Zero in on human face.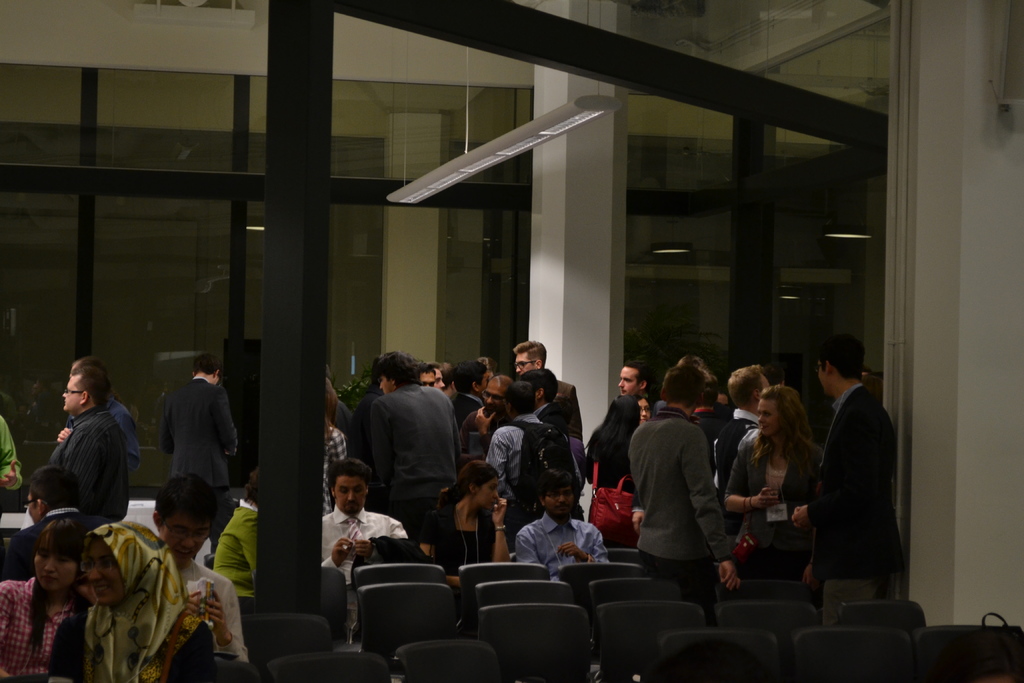
Zeroed in: bbox(753, 399, 779, 432).
